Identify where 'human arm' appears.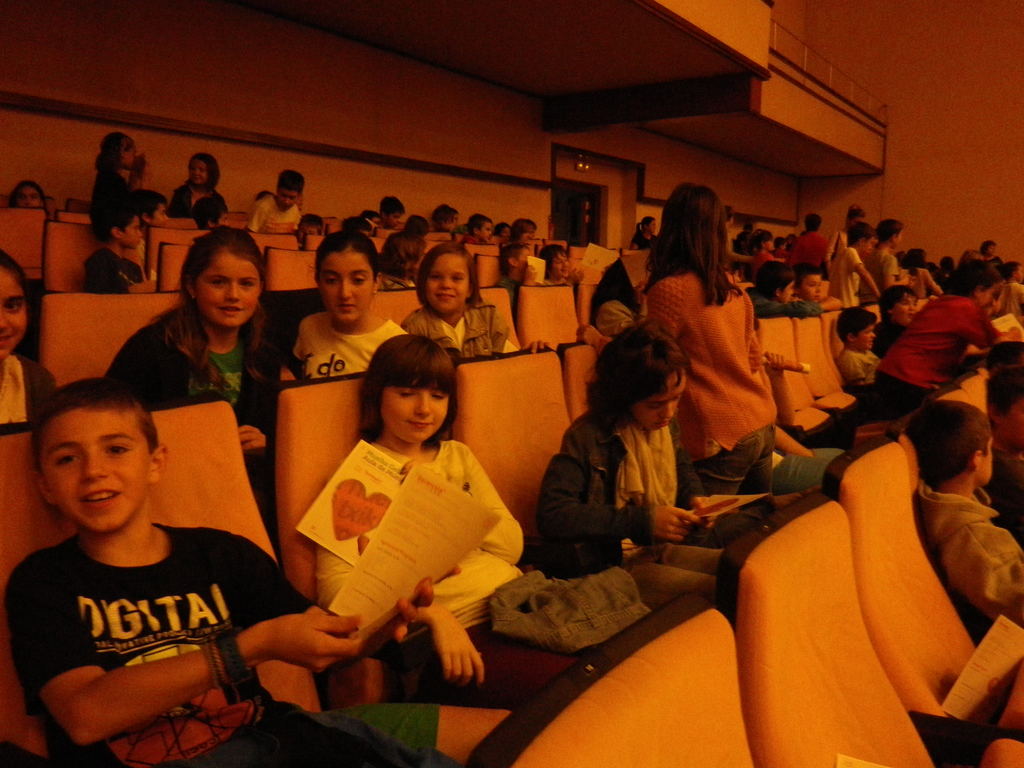
Appears at 758:346:797:426.
